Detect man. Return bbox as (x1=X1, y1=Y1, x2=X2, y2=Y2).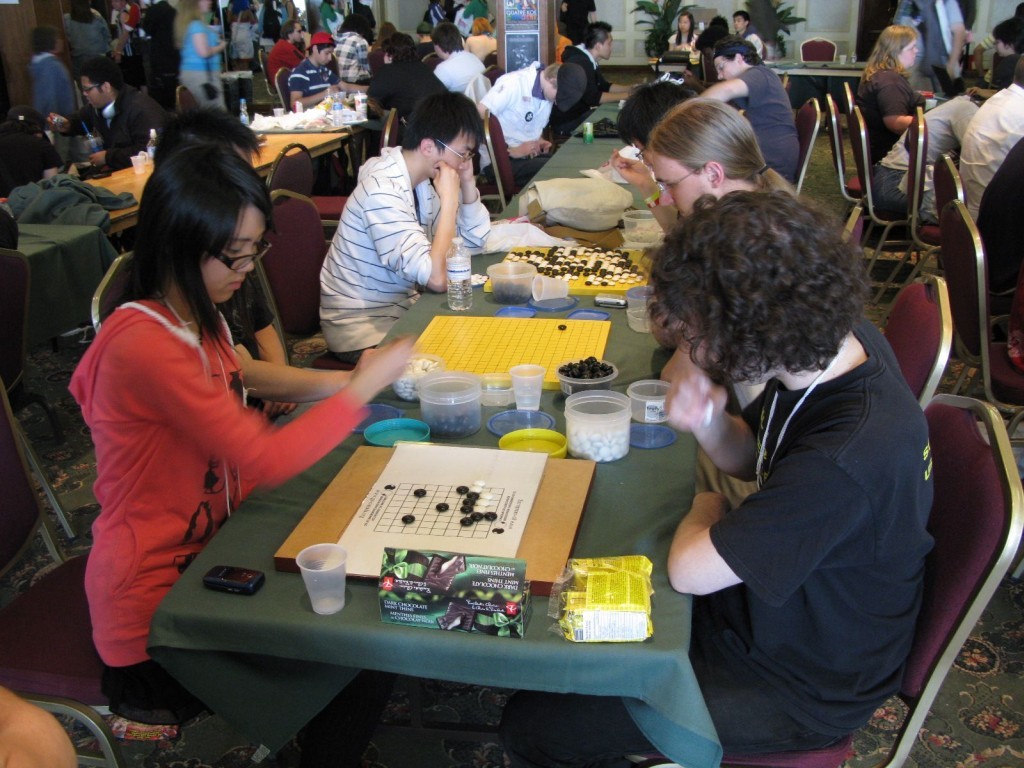
(x1=955, y1=54, x2=1023, y2=217).
